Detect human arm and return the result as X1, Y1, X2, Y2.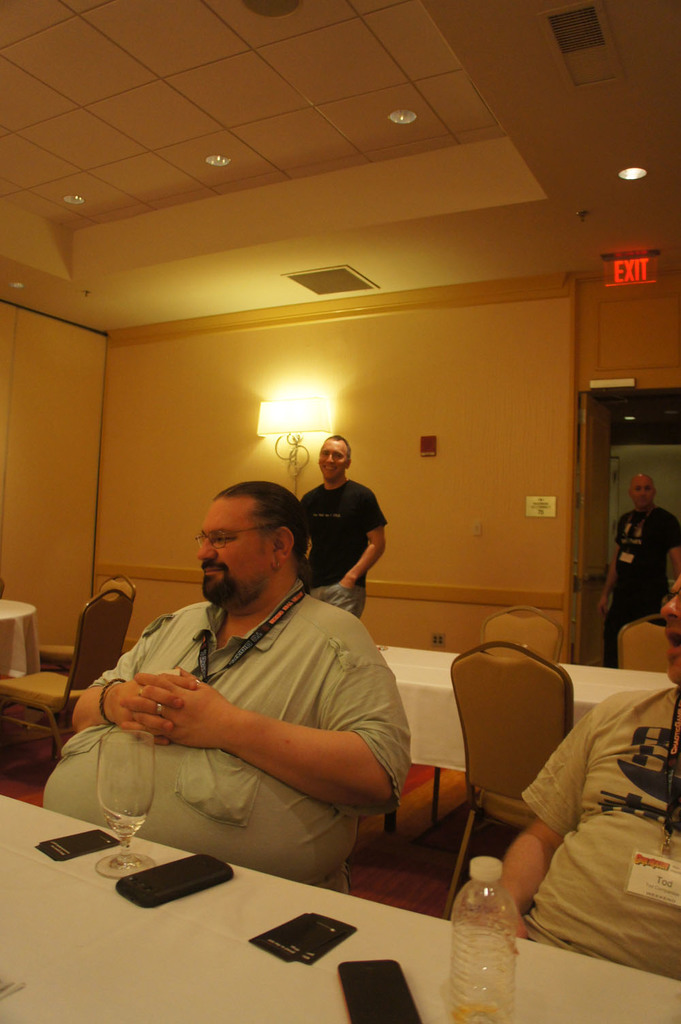
297, 496, 309, 535.
